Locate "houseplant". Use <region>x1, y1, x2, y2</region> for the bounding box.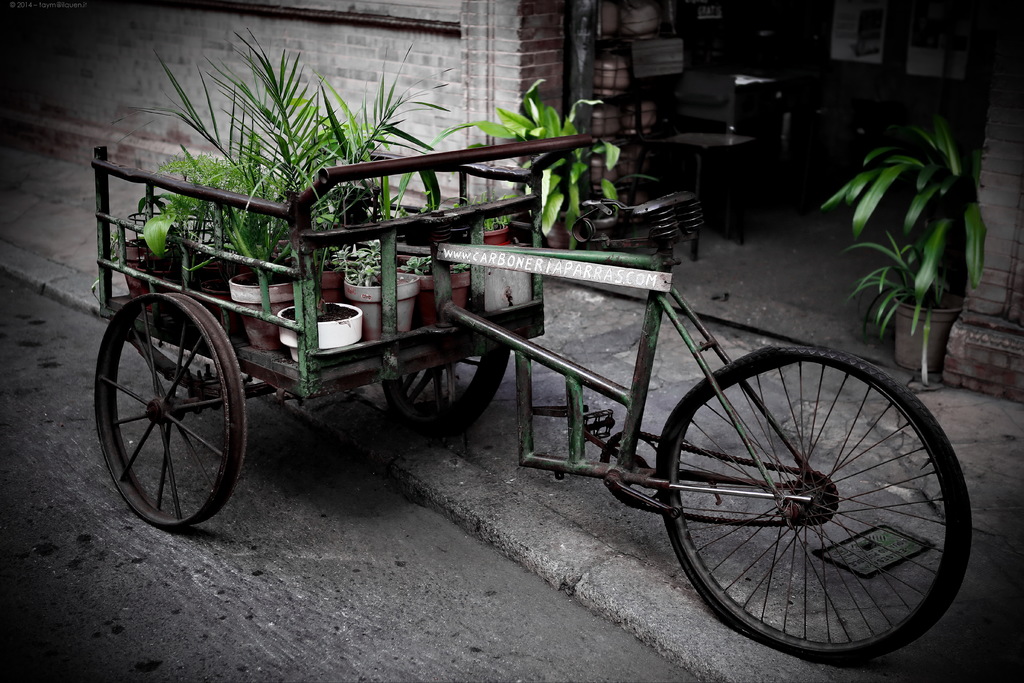
<region>815, 117, 991, 381</region>.
